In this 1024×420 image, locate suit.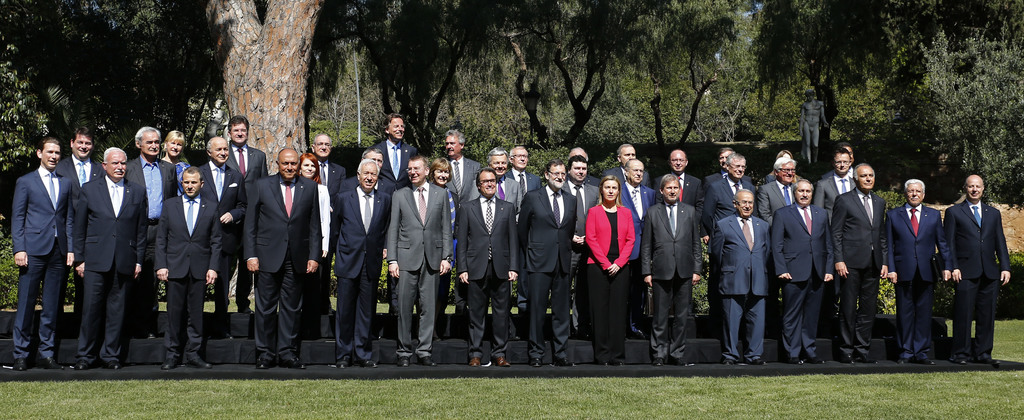
Bounding box: Rect(456, 200, 519, 360).
